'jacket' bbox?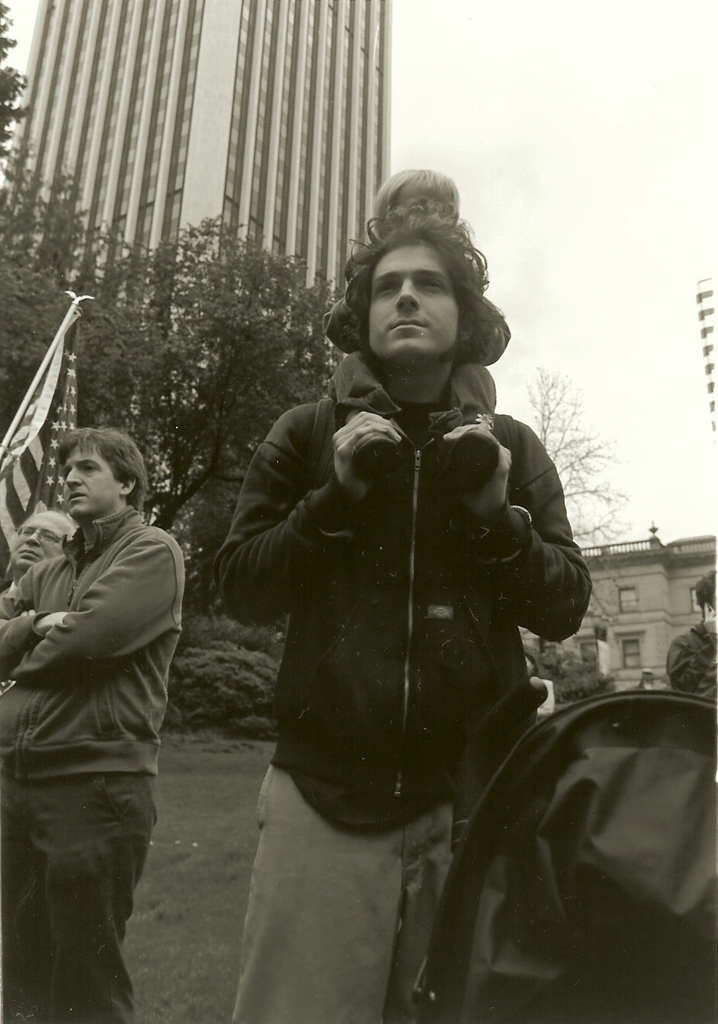
[x1=7, y1=455, x2=187, y2=816]
